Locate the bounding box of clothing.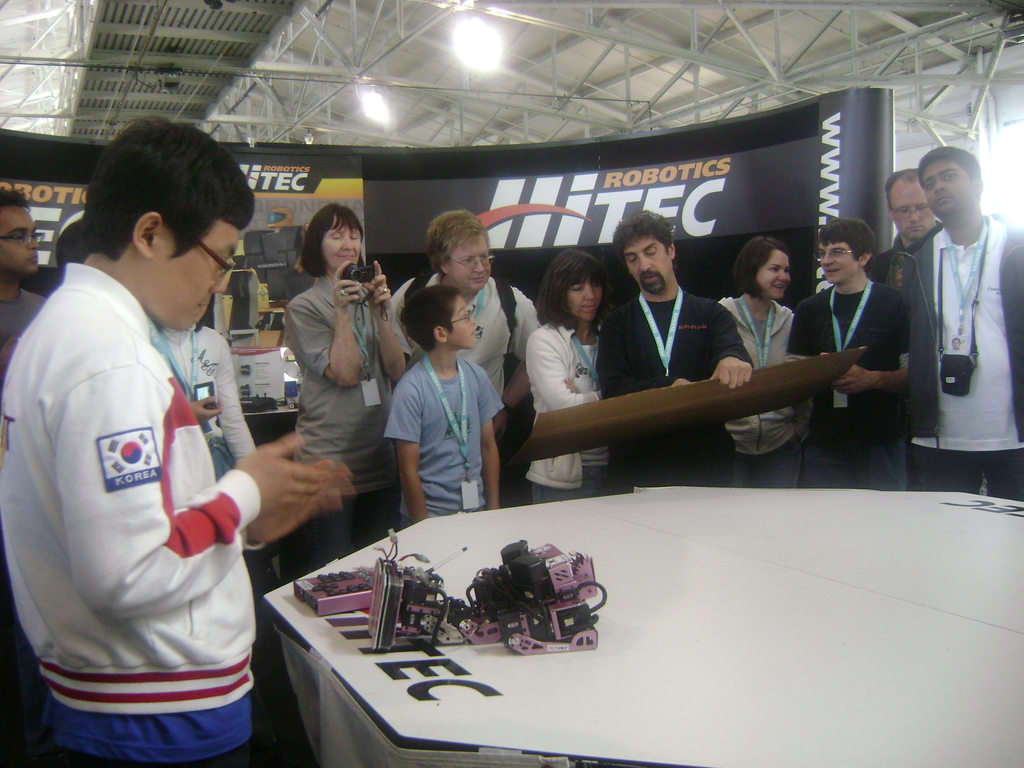
Bounding box: bbox=(785, 285, 913, 491).
